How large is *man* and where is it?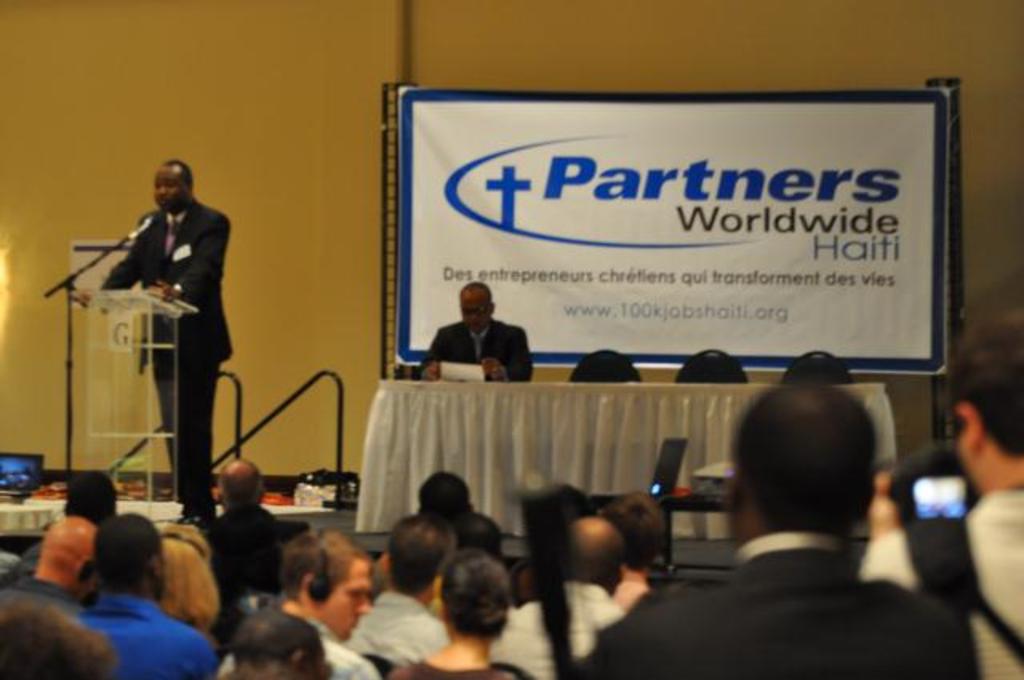
Bounding box: select_region(0, 467, 136, 576).
